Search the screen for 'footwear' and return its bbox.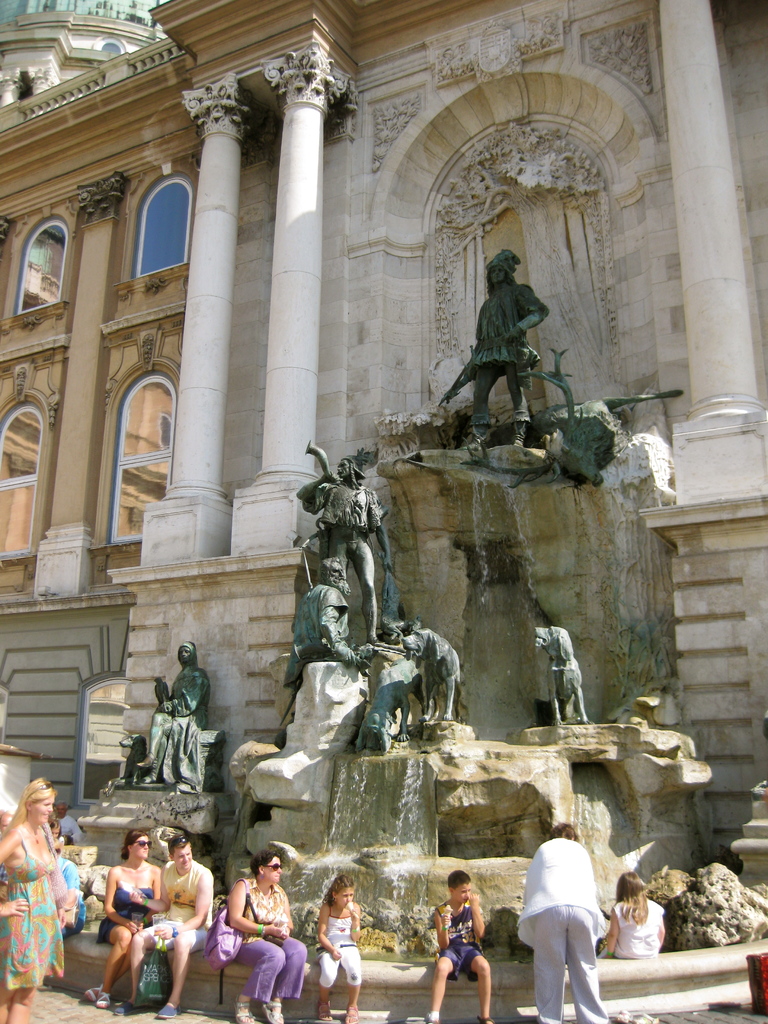
Found: <bbox>343, 1005, 362, 1023</bbox>.
